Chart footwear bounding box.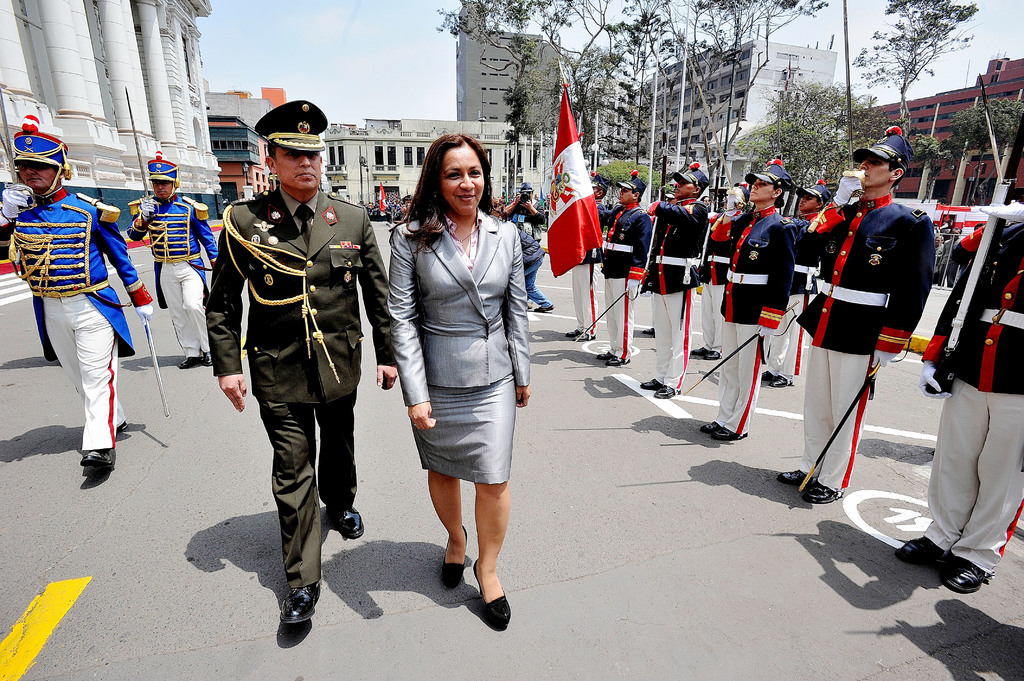
Charted: box=[594, 348, 611, 362].
